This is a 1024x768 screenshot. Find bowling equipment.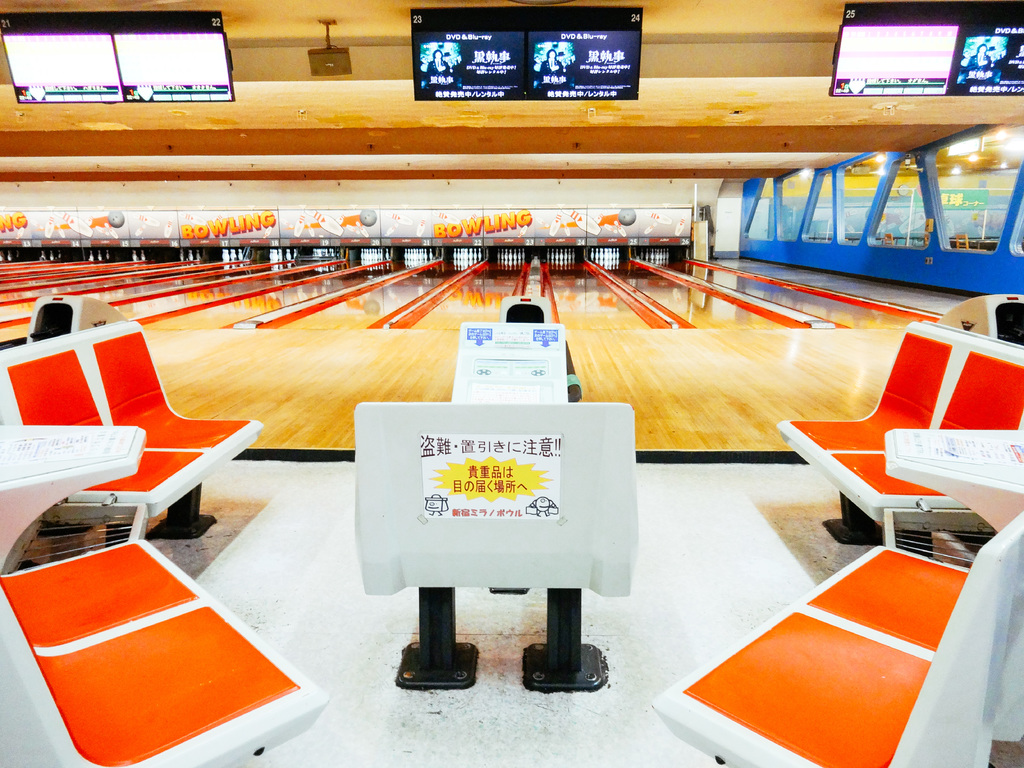
Bounding box: [x1=548, y1=211, x2=564, y2=234].
